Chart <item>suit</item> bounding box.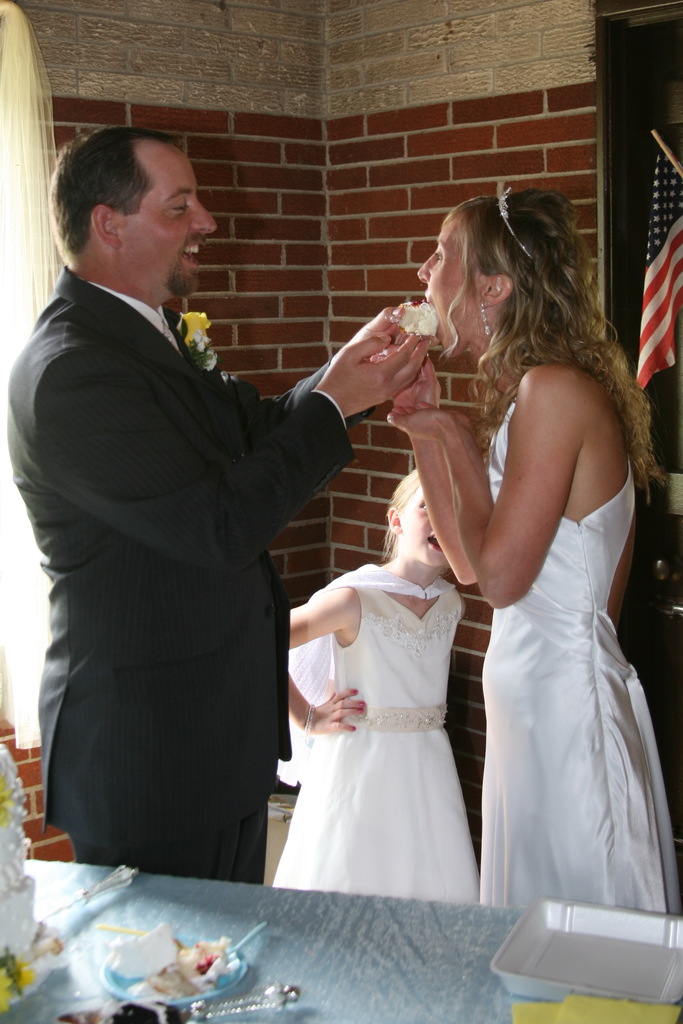
Charted: (x1=24, y1=118, x2=342, y2=907).
